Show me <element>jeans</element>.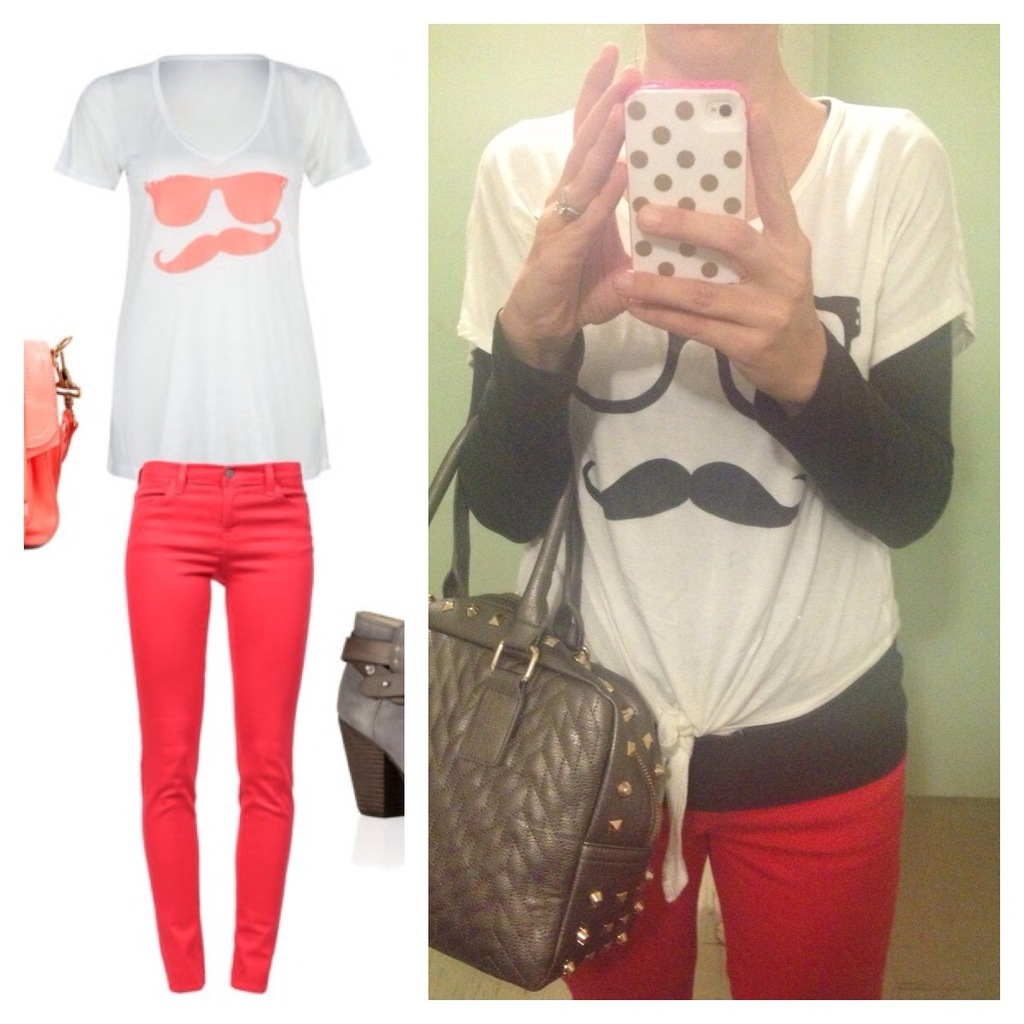
<element>jeans</element> is here: bbox=(96, 483, 334, 1018).
